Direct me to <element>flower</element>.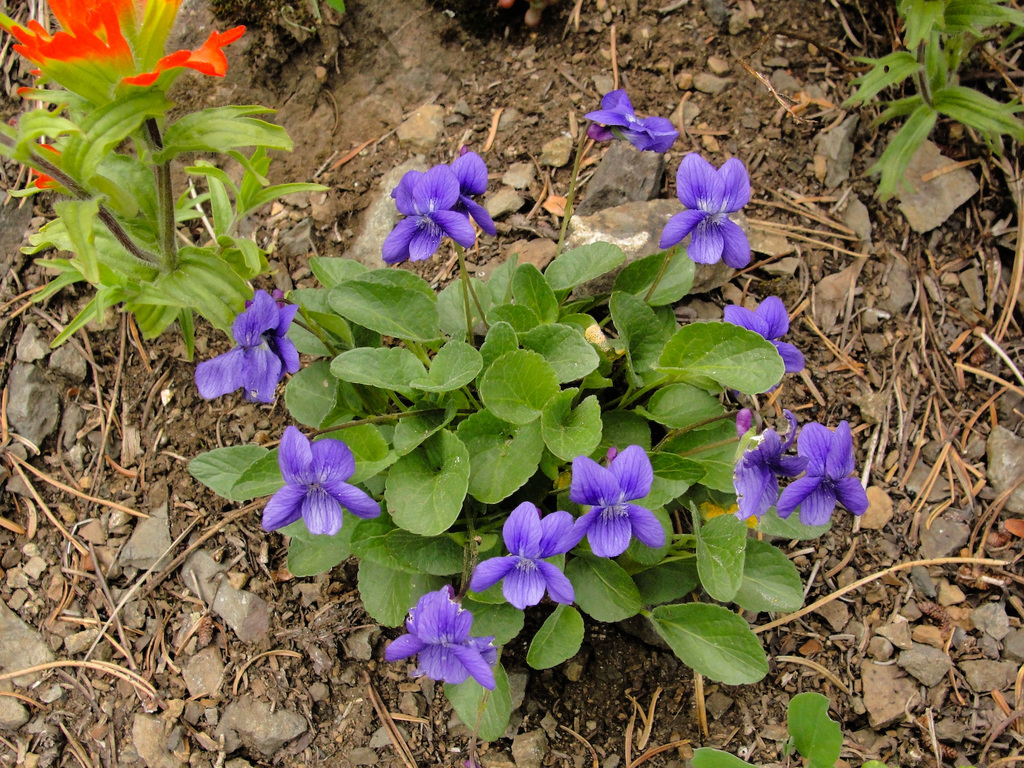
Direction: rect(728, 416, 807, 525).
